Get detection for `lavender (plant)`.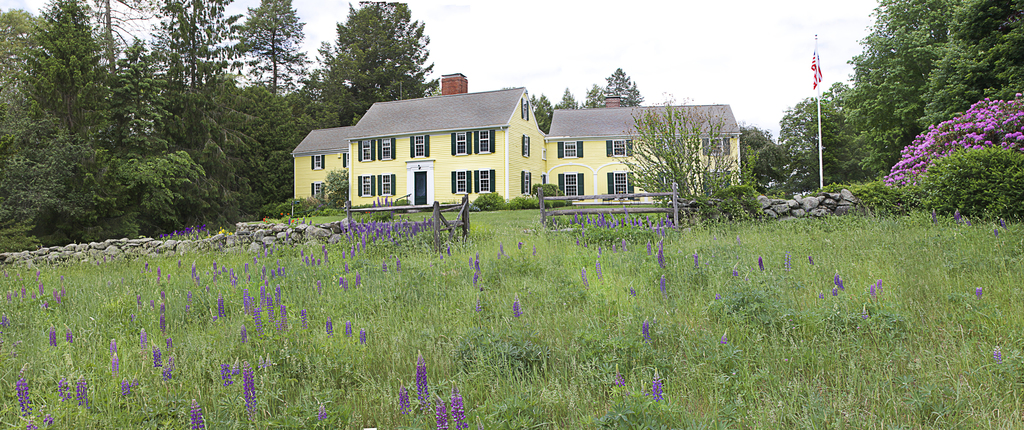
Detection: {"left": 120, "top": 380, "right": 136, "bottom": 402}.
